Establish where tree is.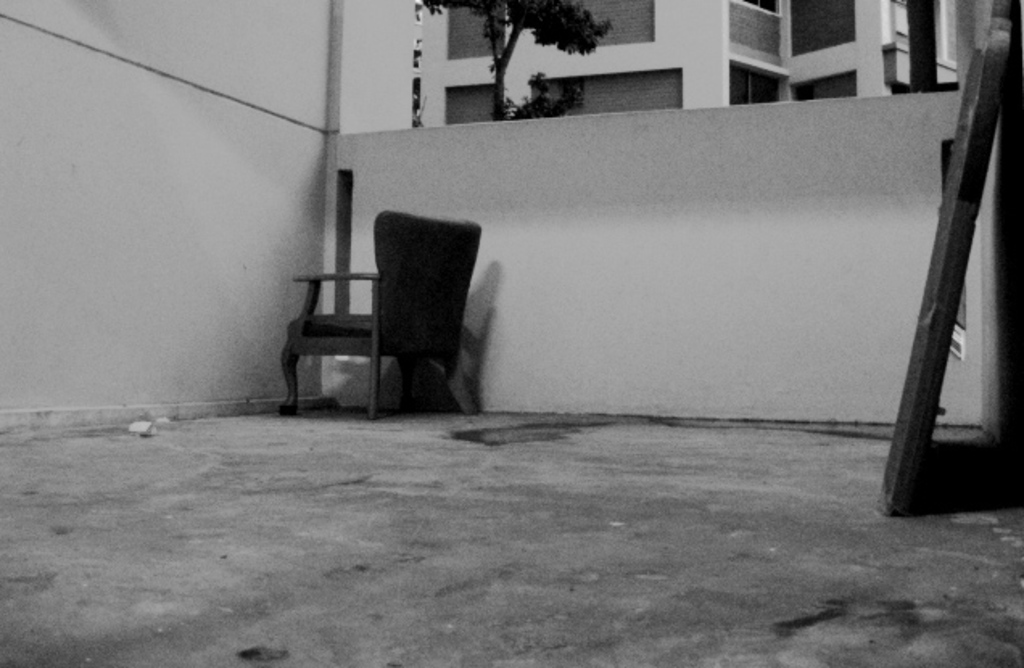
Established at crop(417, 0, 618, 130).
